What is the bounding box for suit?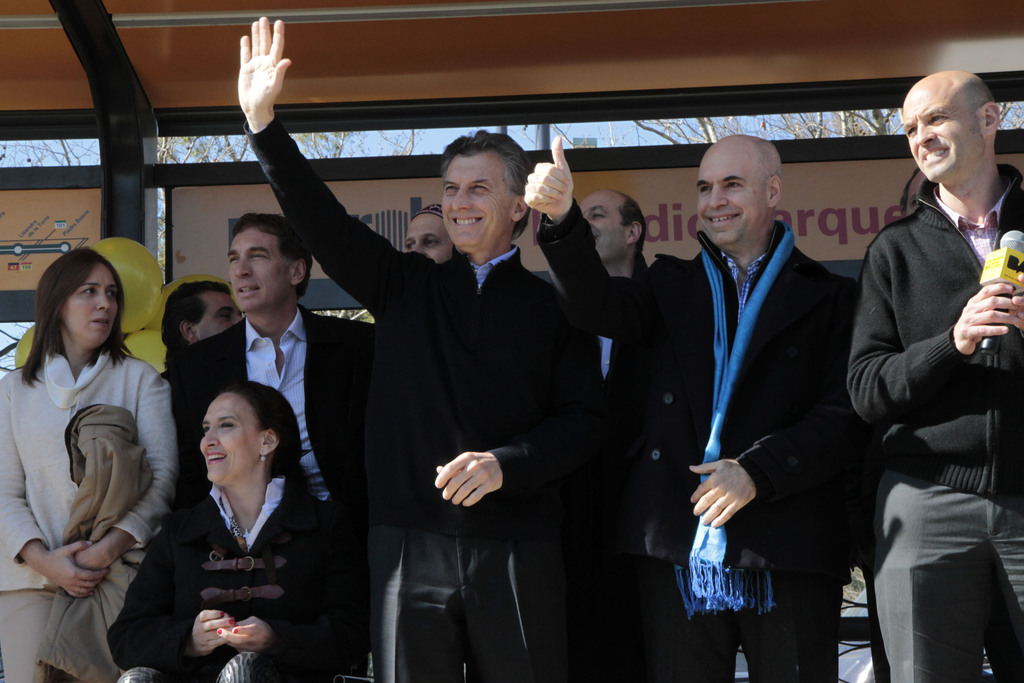
l=671, t=151, r=842, b=627.
